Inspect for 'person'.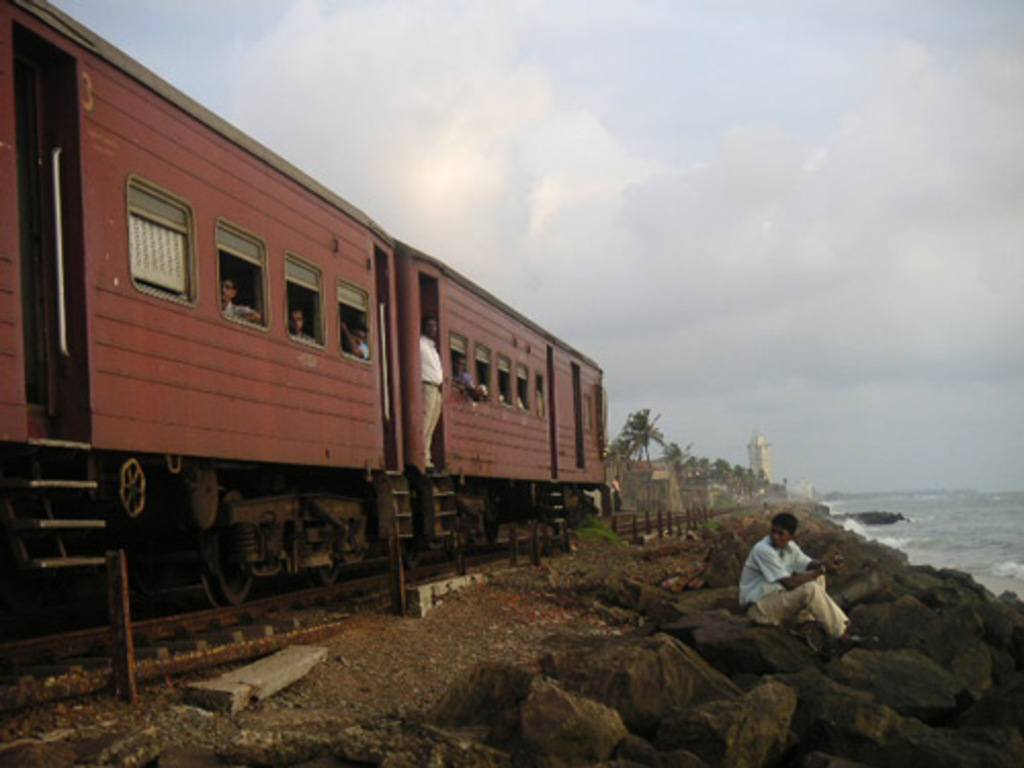
Inspection: box=[217, 274, 262, 326].
